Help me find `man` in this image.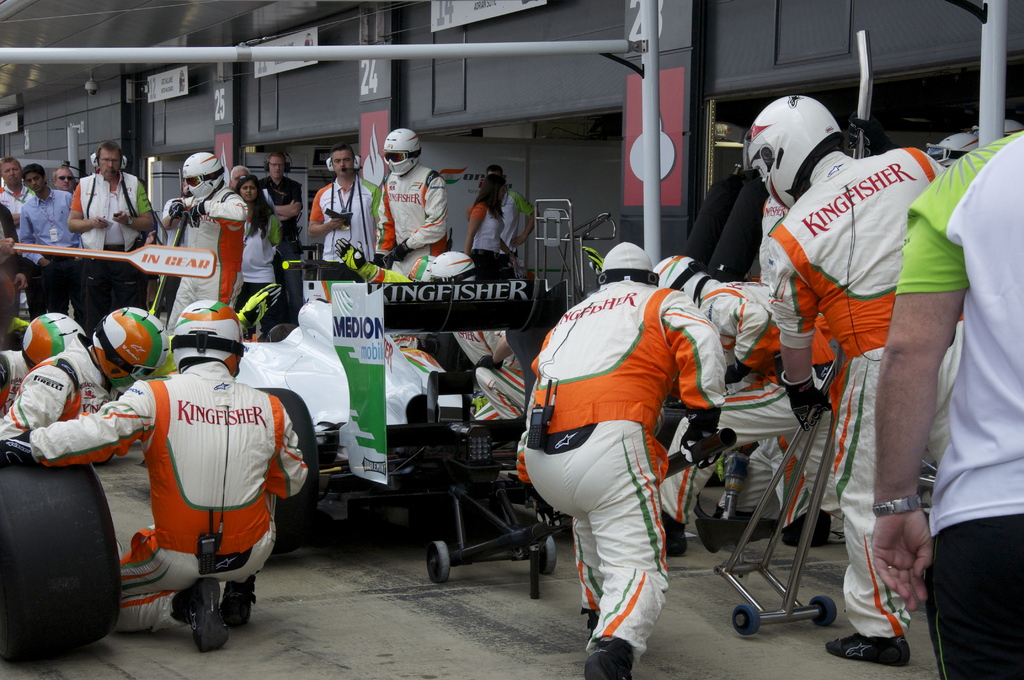
Found it: bbox(526, 248, 722, 676).
